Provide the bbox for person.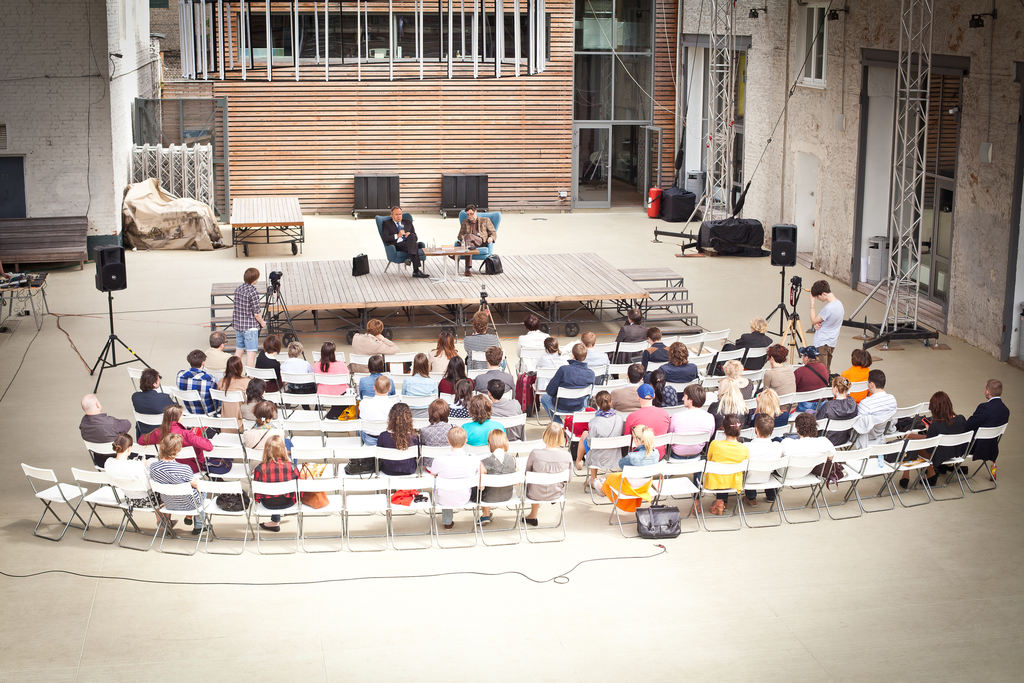
x1=361, y1=356, x2=397, y2=398.
